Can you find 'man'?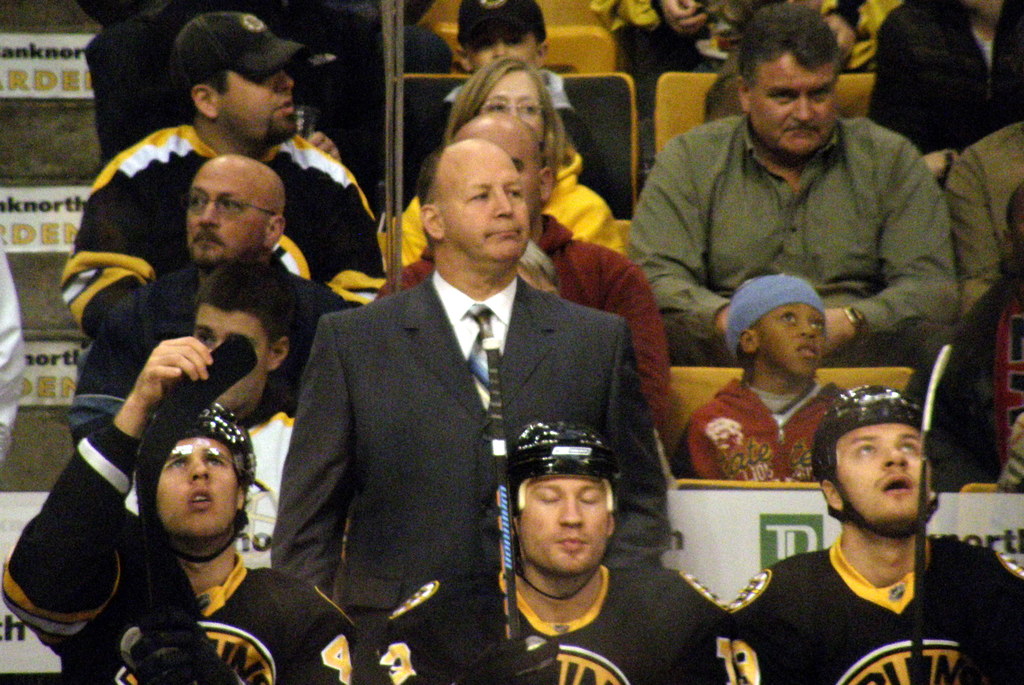
Yes, bounding box: 52, 10, 391, 332.
